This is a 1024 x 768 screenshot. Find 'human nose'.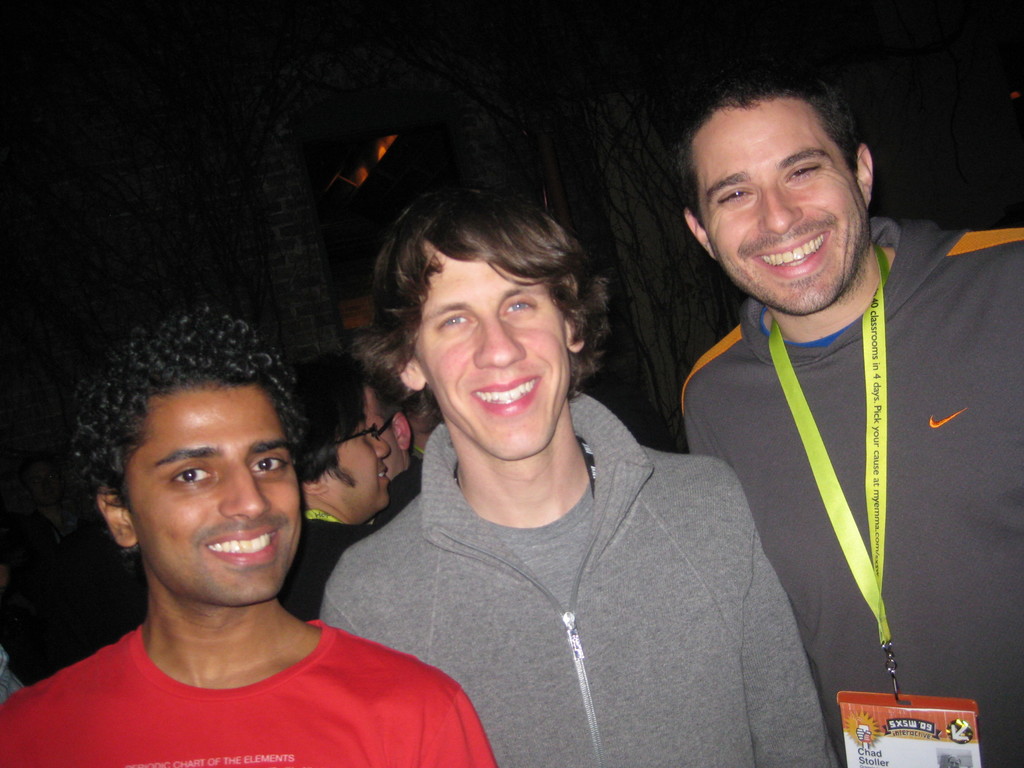
Bounding box: left=755, top=181, right=805, bottom=233.
